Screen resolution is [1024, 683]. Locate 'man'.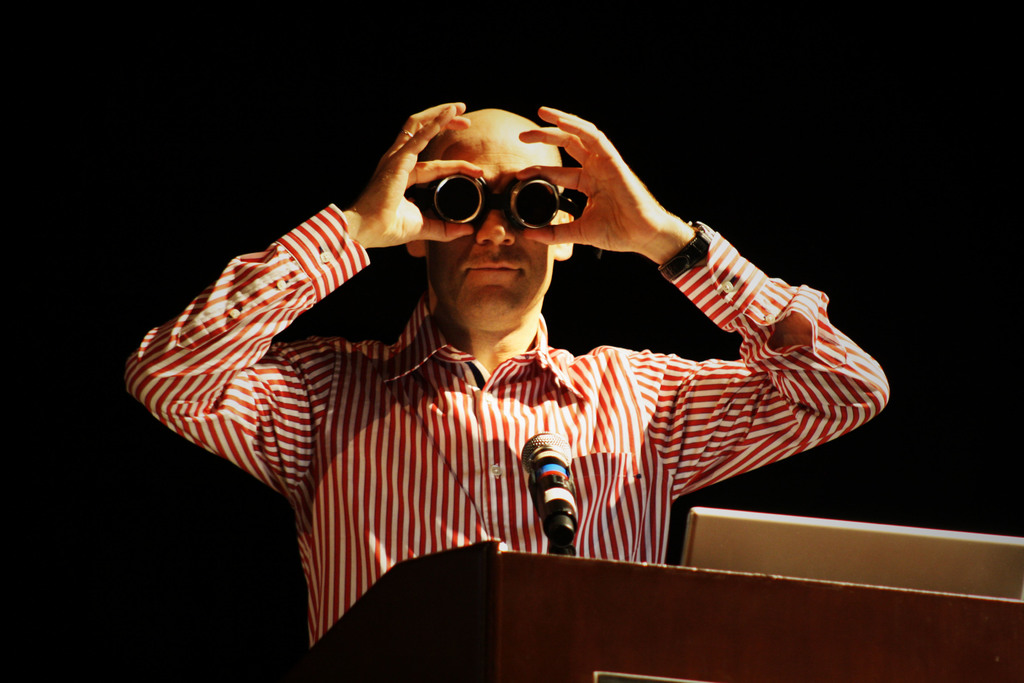
191:88:877:638.
